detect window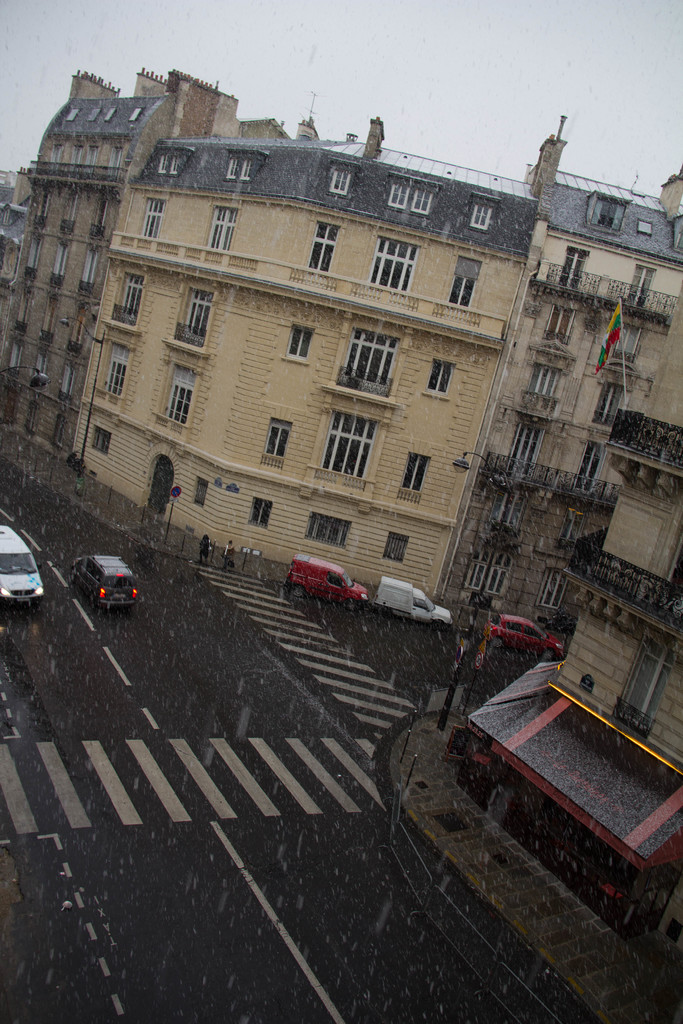
(x1=325, y1=172, x2=355, y2=196)
